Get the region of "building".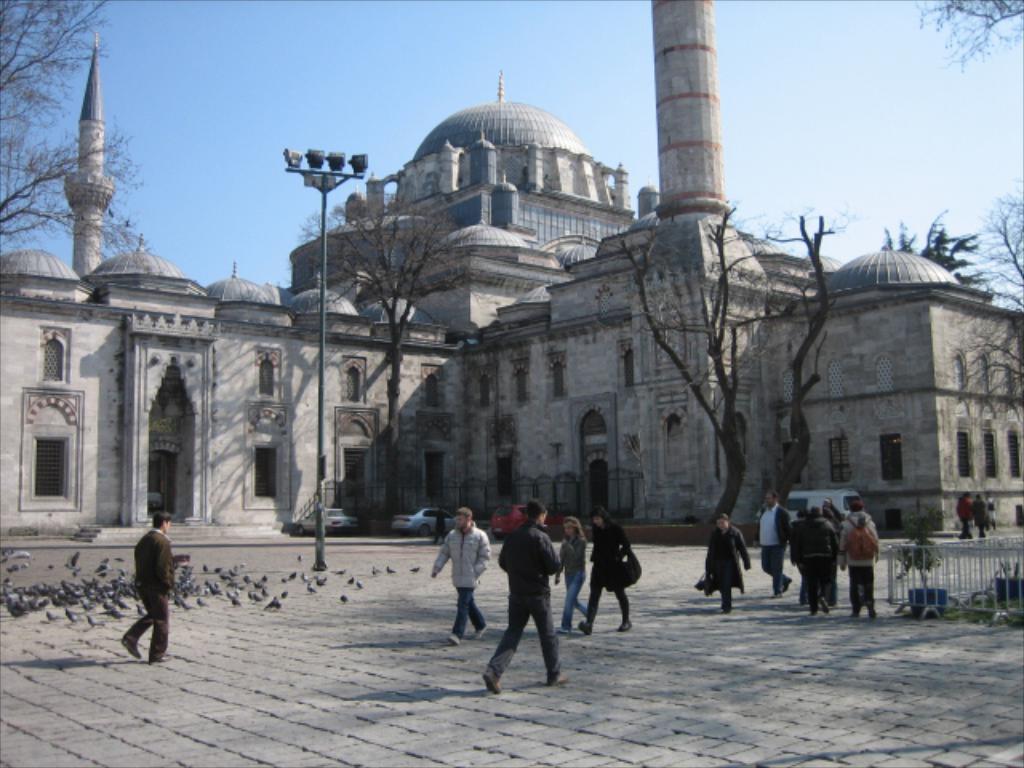
rect(0, 0, 1022, 549).
